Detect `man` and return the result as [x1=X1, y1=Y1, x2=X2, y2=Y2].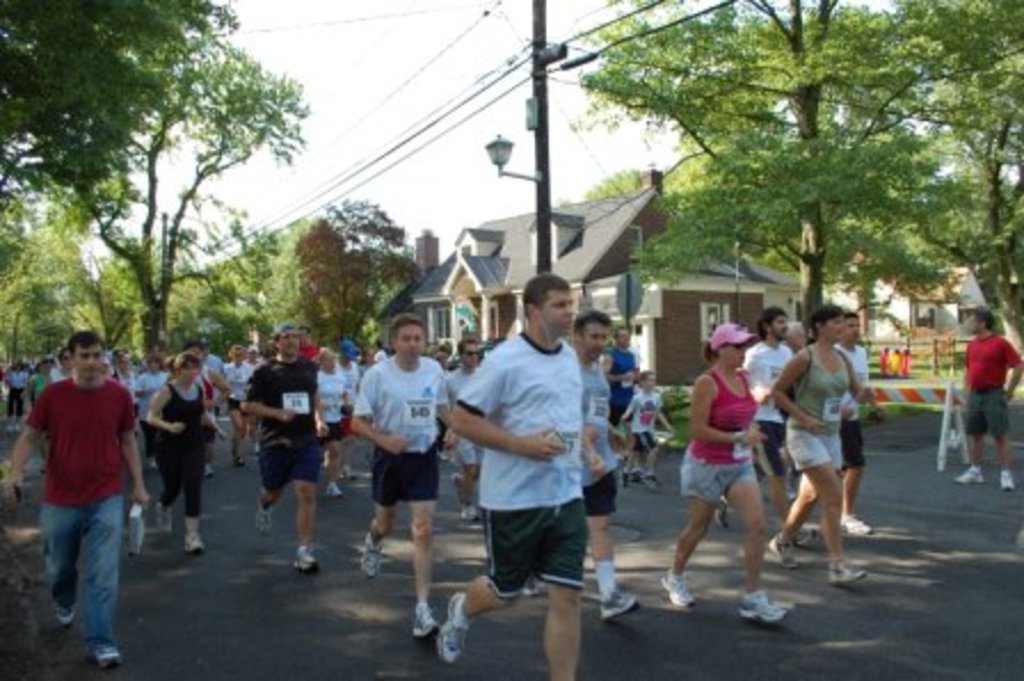
[x1=704, y1=299, x2=825, y2=558].
